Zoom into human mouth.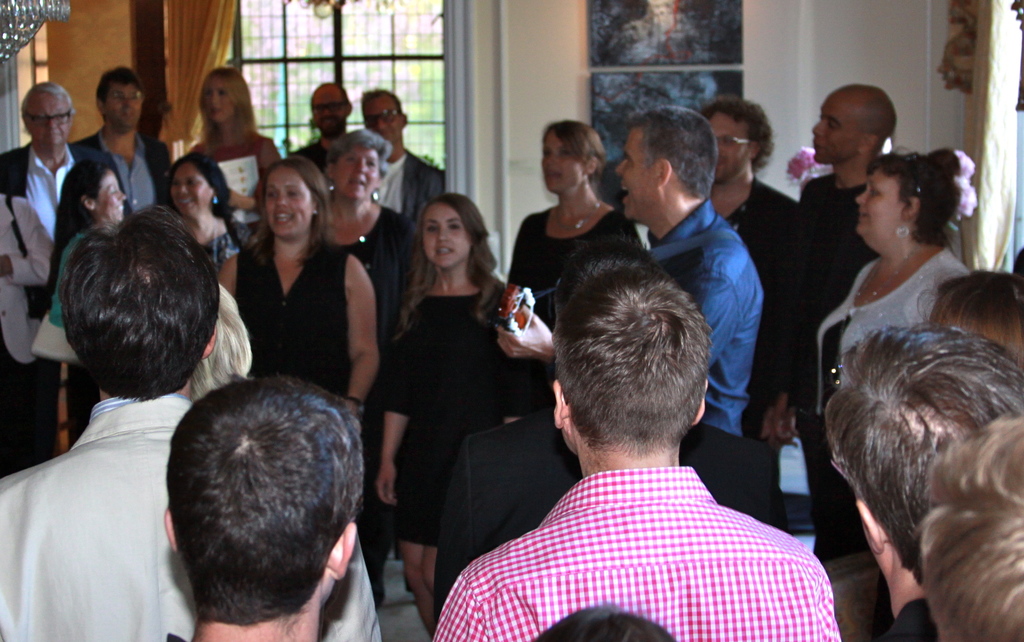
Zoom target: crop(382, 132, 390, 136).
